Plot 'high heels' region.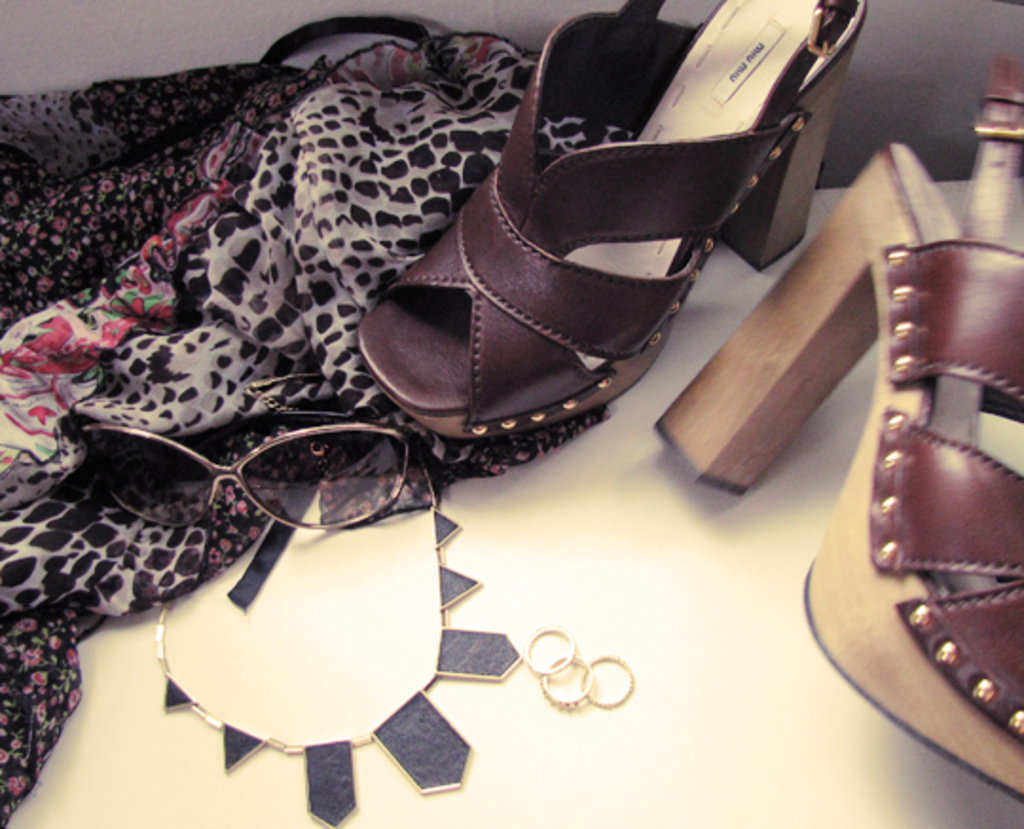
Plotted at Rect(660, 59, 1022, 804).
